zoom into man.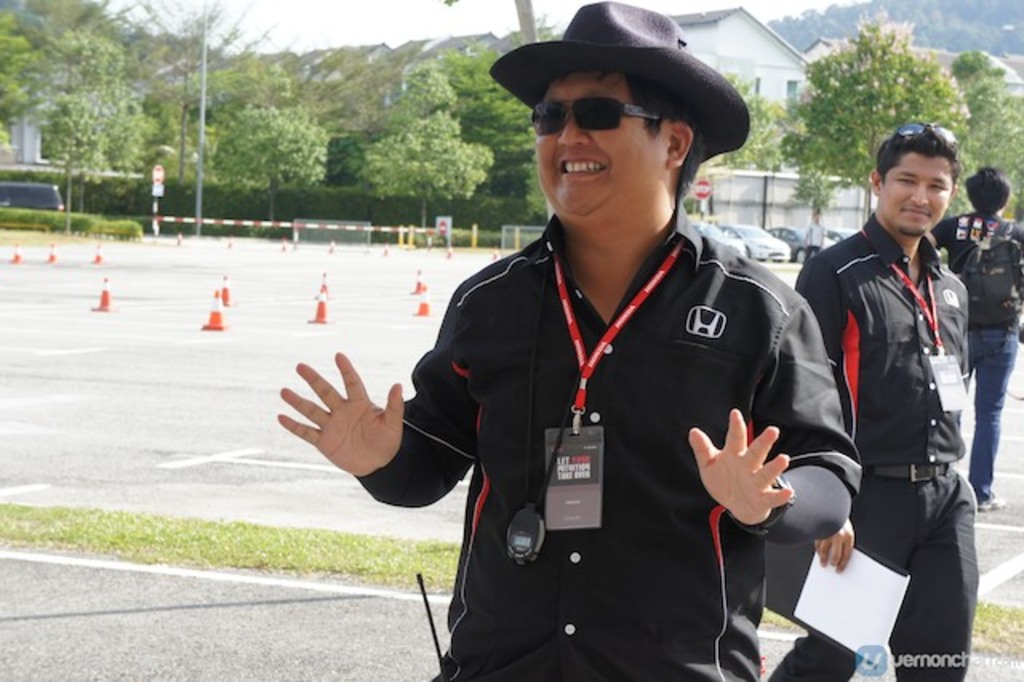
Zoom target: [274,0,862,680].
